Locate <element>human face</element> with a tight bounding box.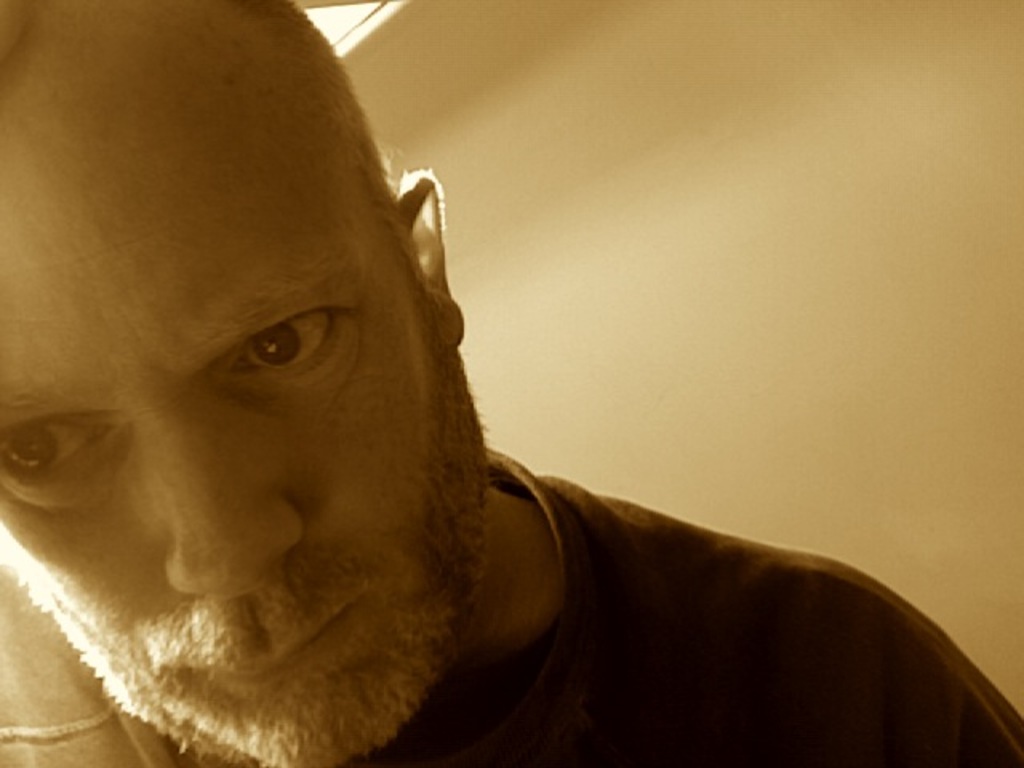
select_region(0, 46, 461, 766).
